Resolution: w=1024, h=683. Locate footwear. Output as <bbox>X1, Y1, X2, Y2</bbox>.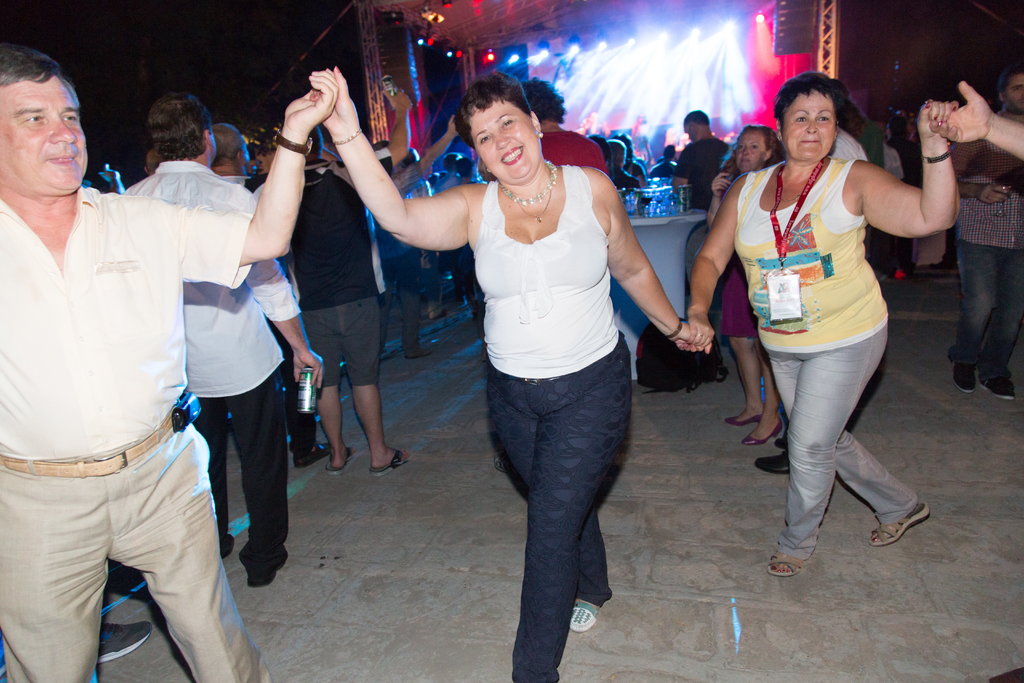
<bbox>435, 310, 448, 319</bbox>.
